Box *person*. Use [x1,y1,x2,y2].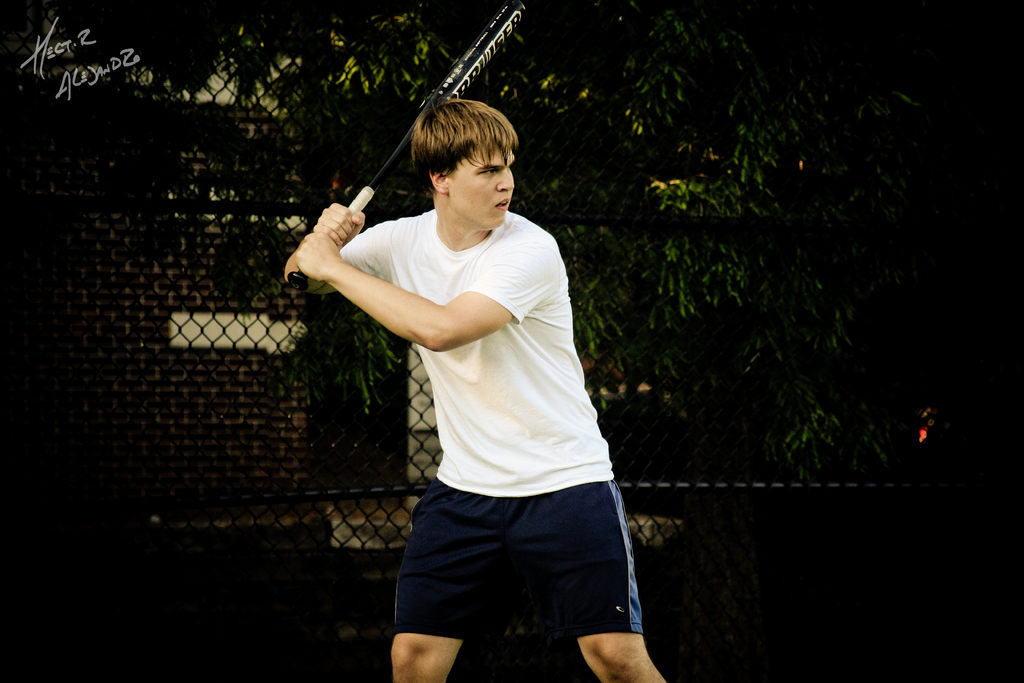
[306,76,652,682].
